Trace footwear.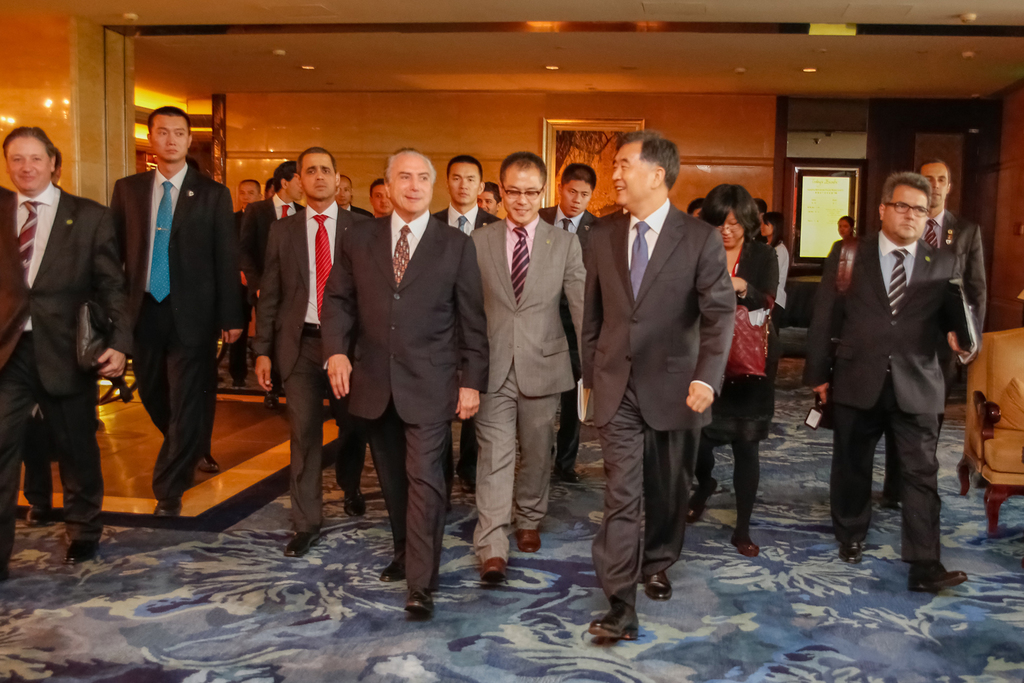
Traced to 883:495:903:515.
